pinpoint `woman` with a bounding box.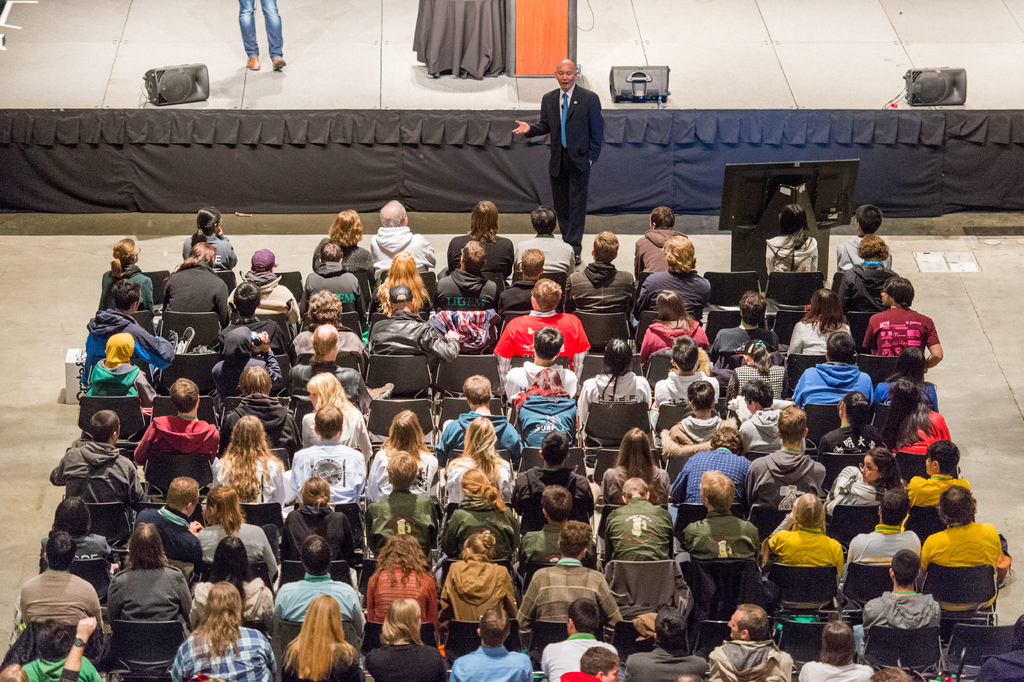
440:201:515:272.
